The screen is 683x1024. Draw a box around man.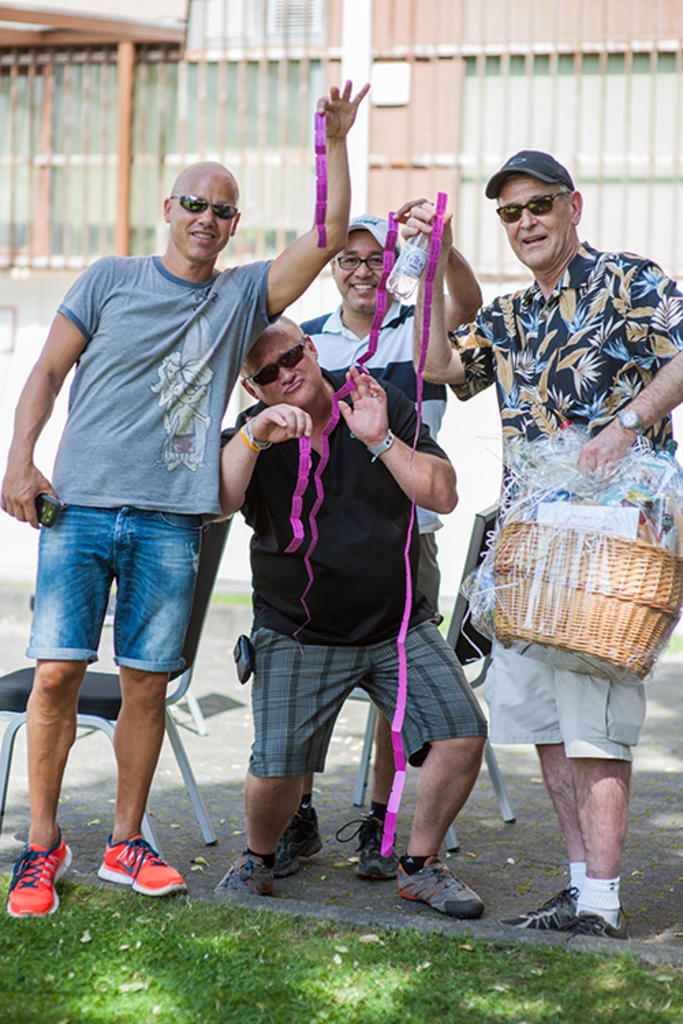
Rect(23, 139, 314, 893).
